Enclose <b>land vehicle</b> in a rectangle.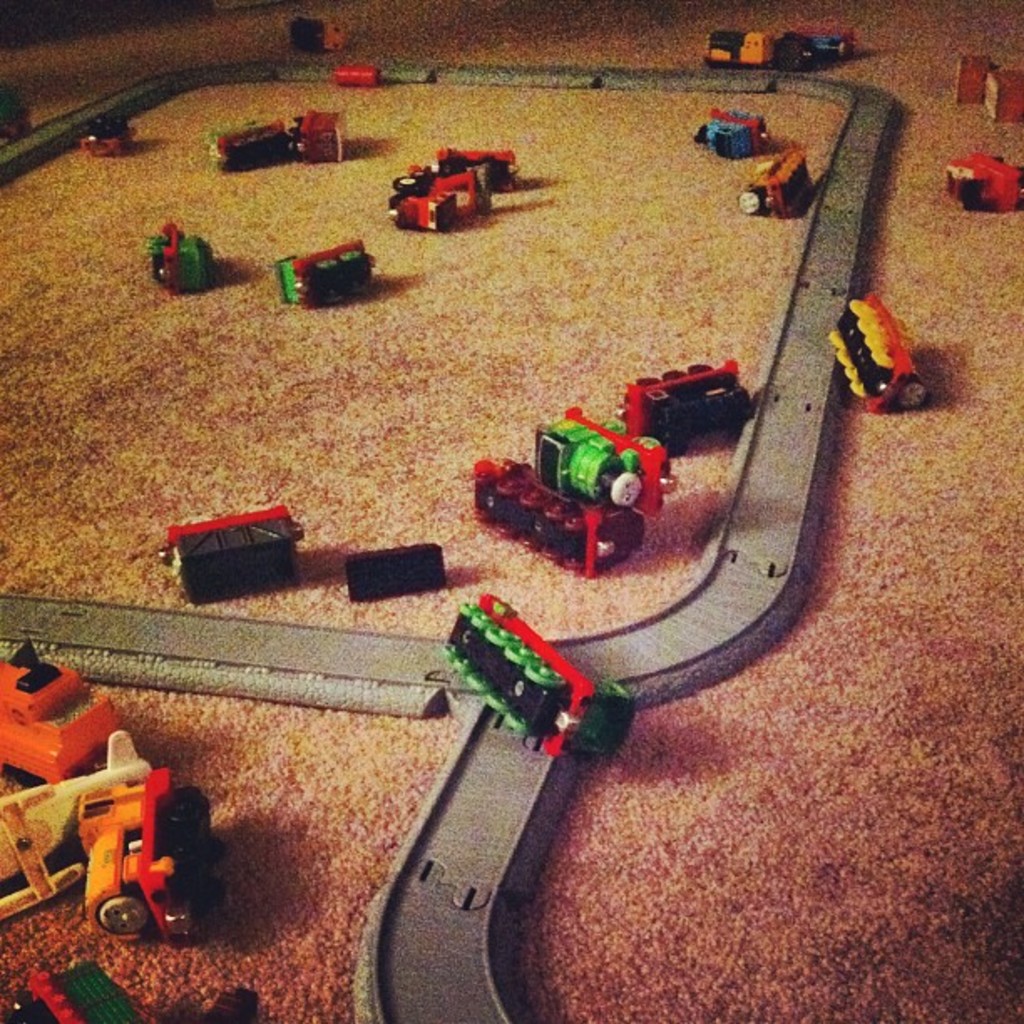
pyautogui.locateOnScreen(67, 773, 223, 952).
